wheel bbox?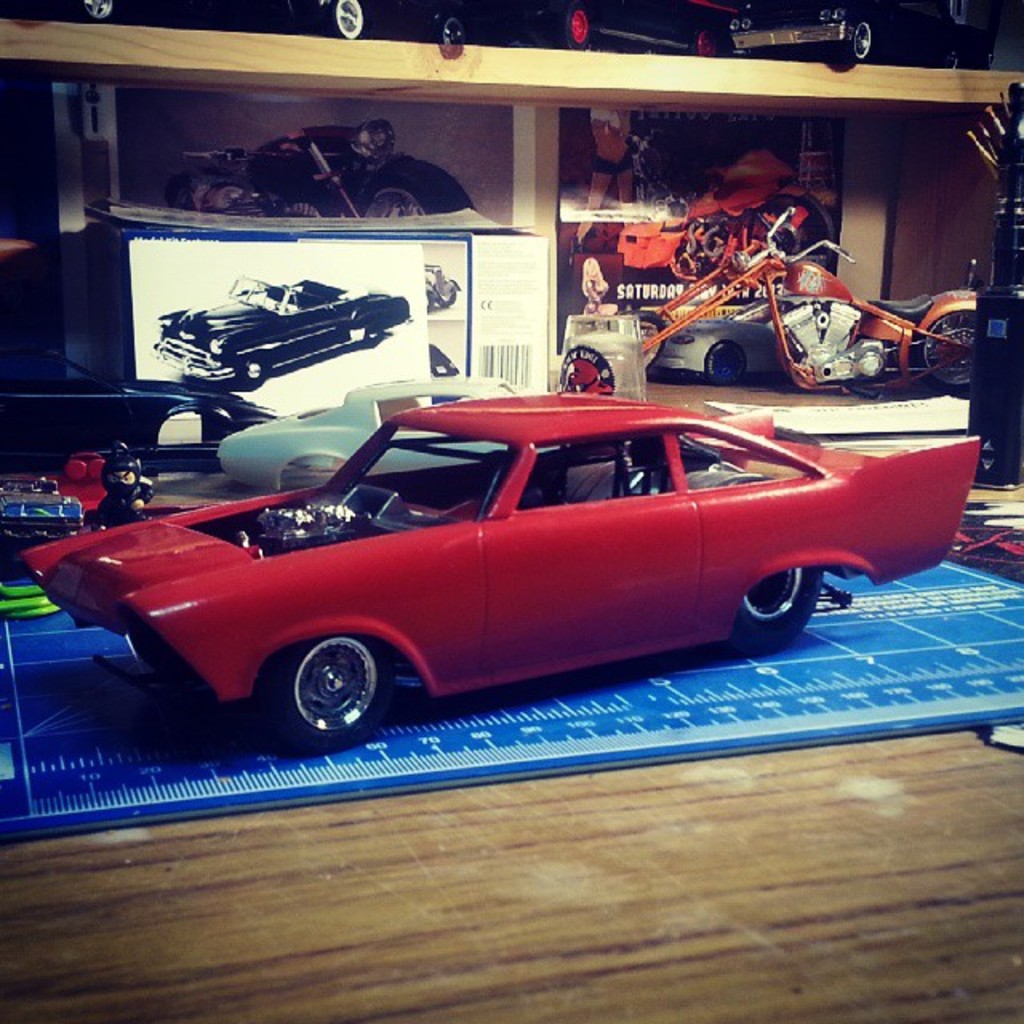
locate(928, 296, 979, 390)
